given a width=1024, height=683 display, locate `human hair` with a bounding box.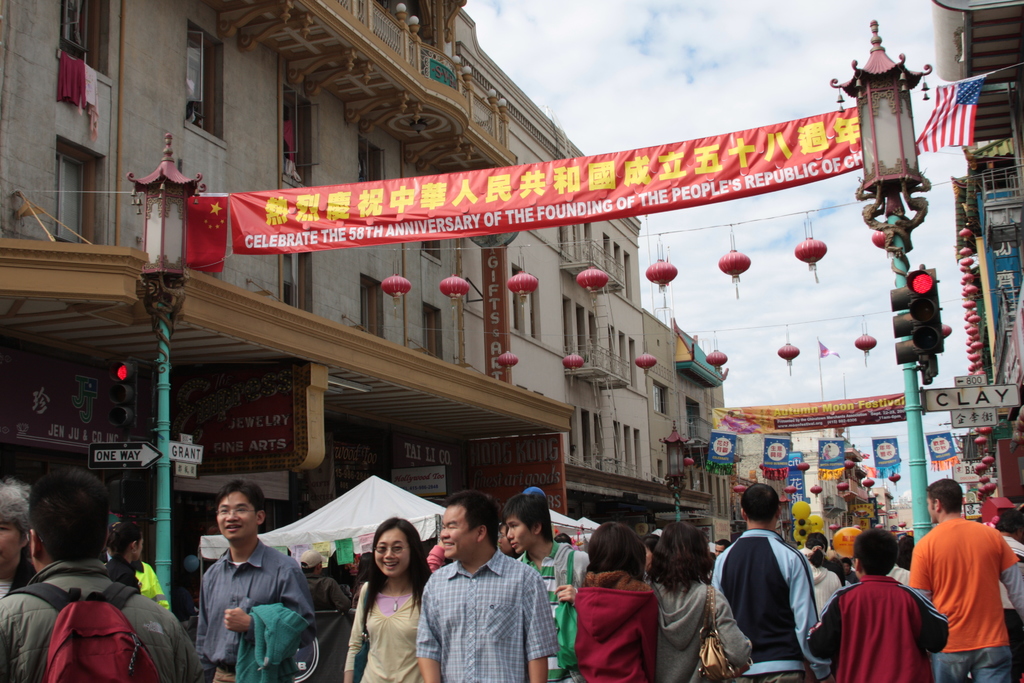
Located: 895, 536, 910, 568.
